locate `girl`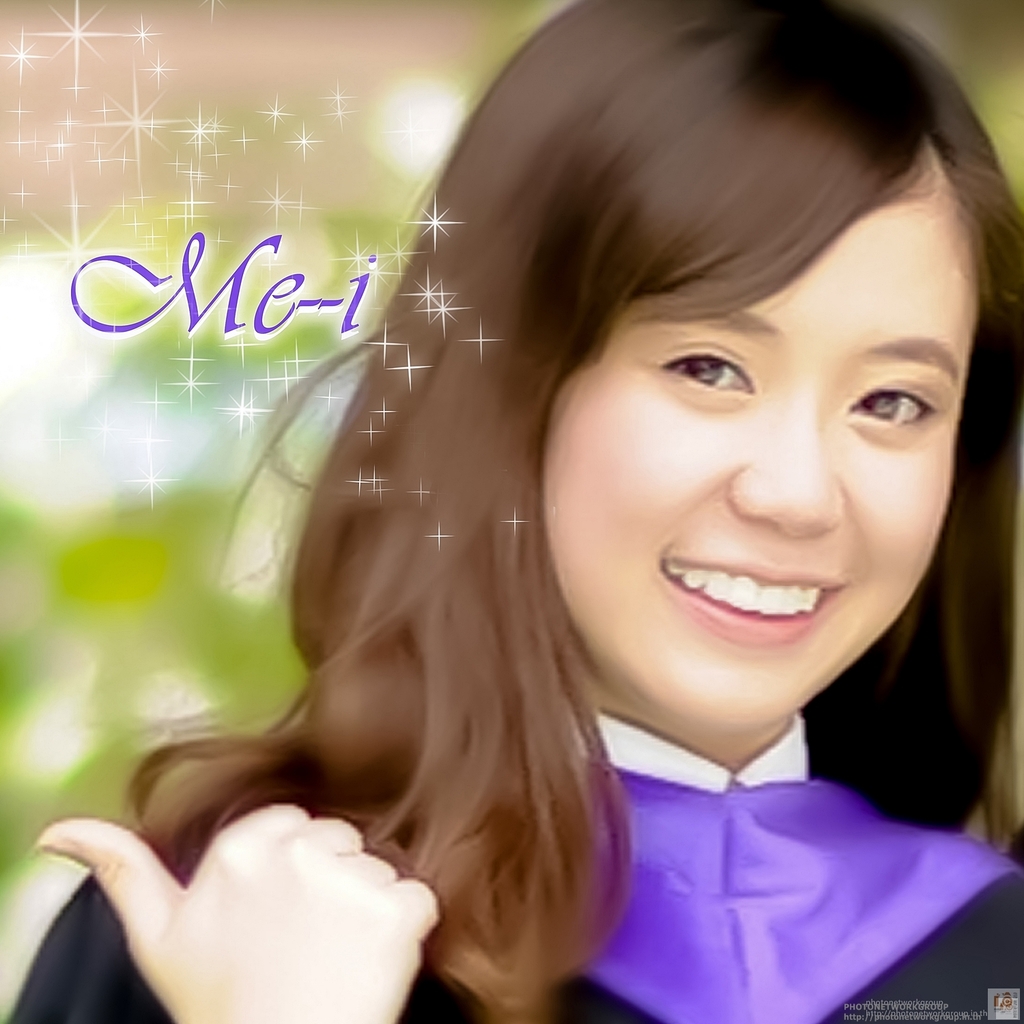
(0,5,1023,1023)
